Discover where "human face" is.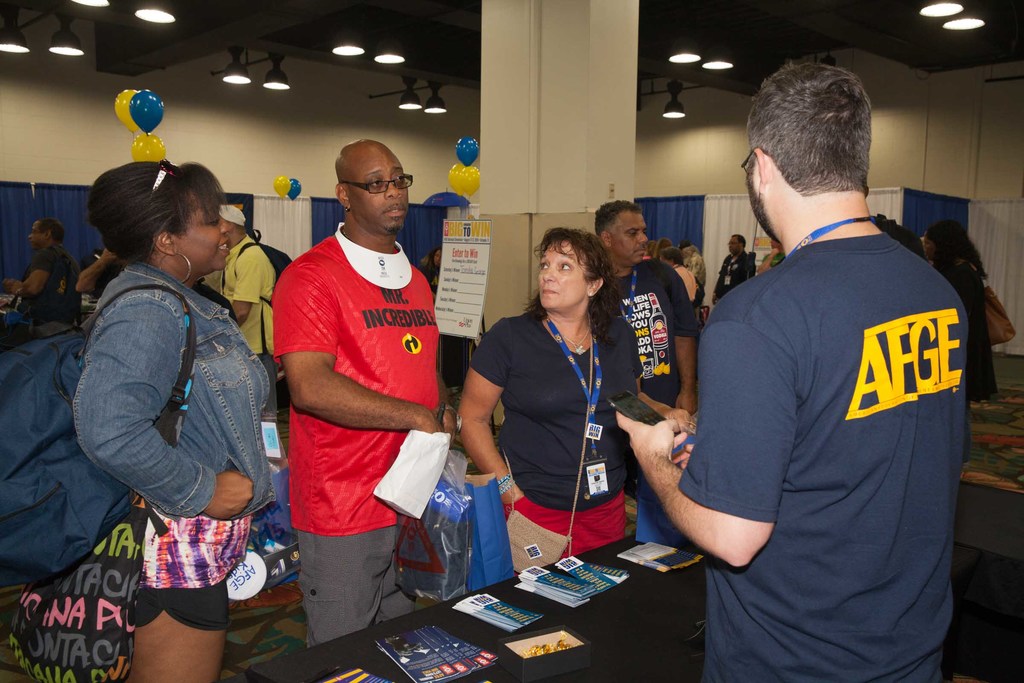
Discovered at (351, 150, 412, 234).
